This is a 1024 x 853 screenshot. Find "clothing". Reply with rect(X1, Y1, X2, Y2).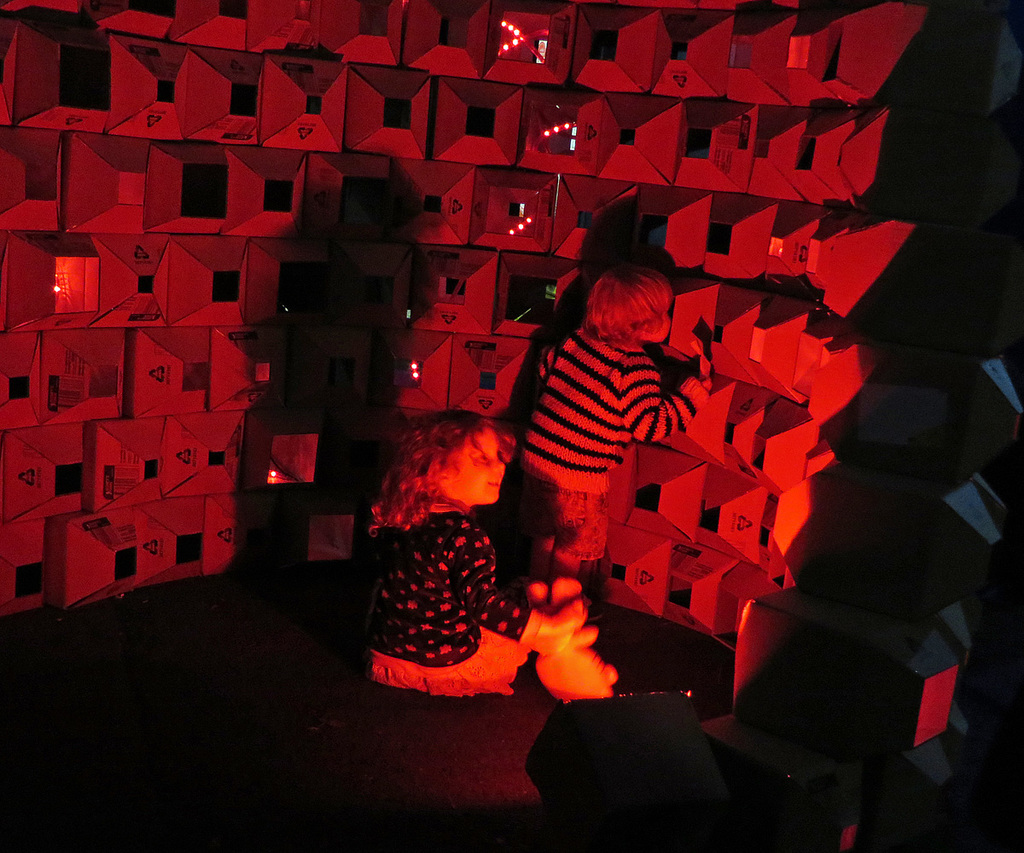
rect(523, 257, 701, 543).
